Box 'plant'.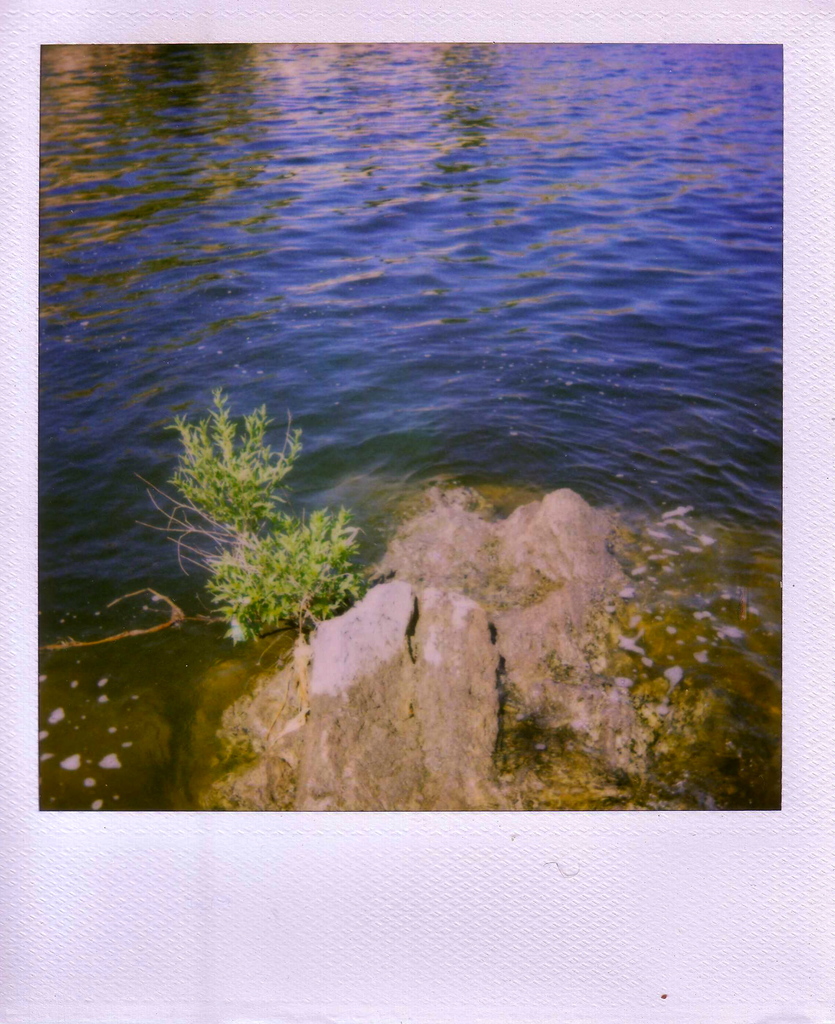
locate(203, 495, 371, 637).
